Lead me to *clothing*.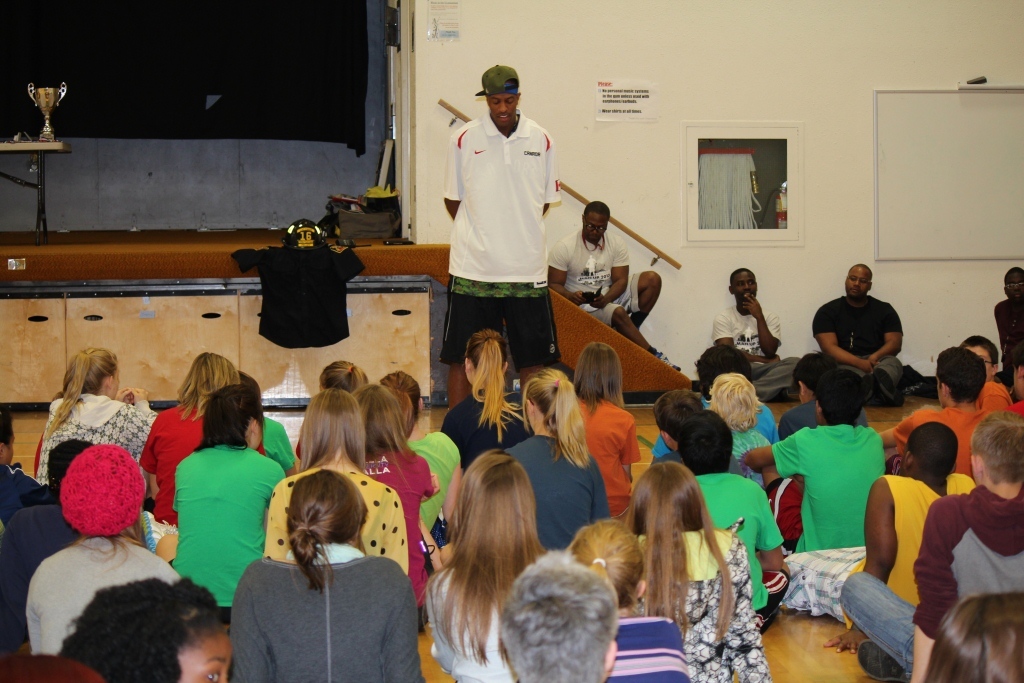
Lead to x1=502, y1=432, x2=614, y2=545.
